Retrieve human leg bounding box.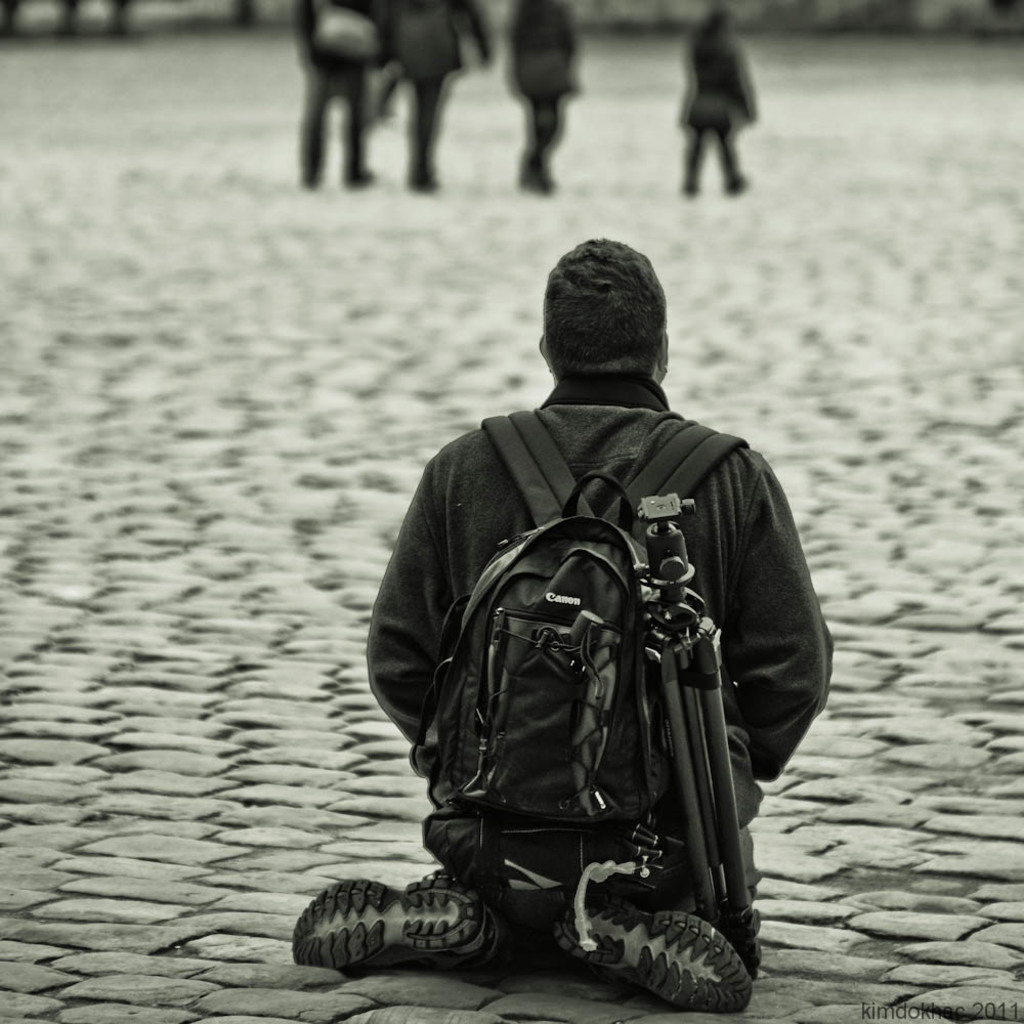
Bounding box: <bbox>529, 82, 563, 191</bbox>.
